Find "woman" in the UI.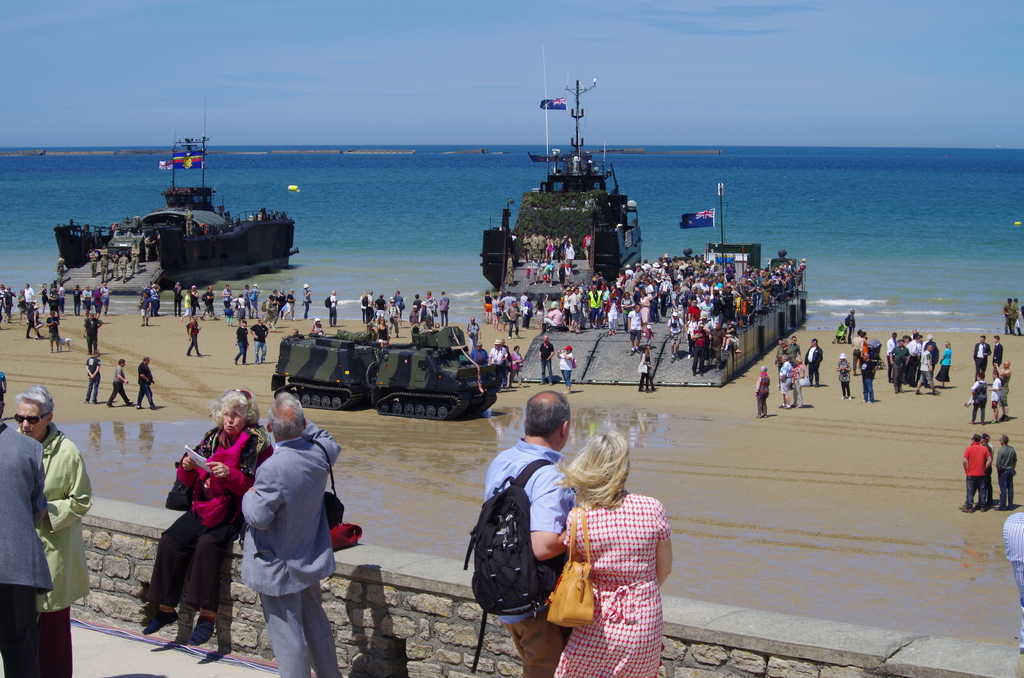
UI element at box(189, 284, 201, 313).
